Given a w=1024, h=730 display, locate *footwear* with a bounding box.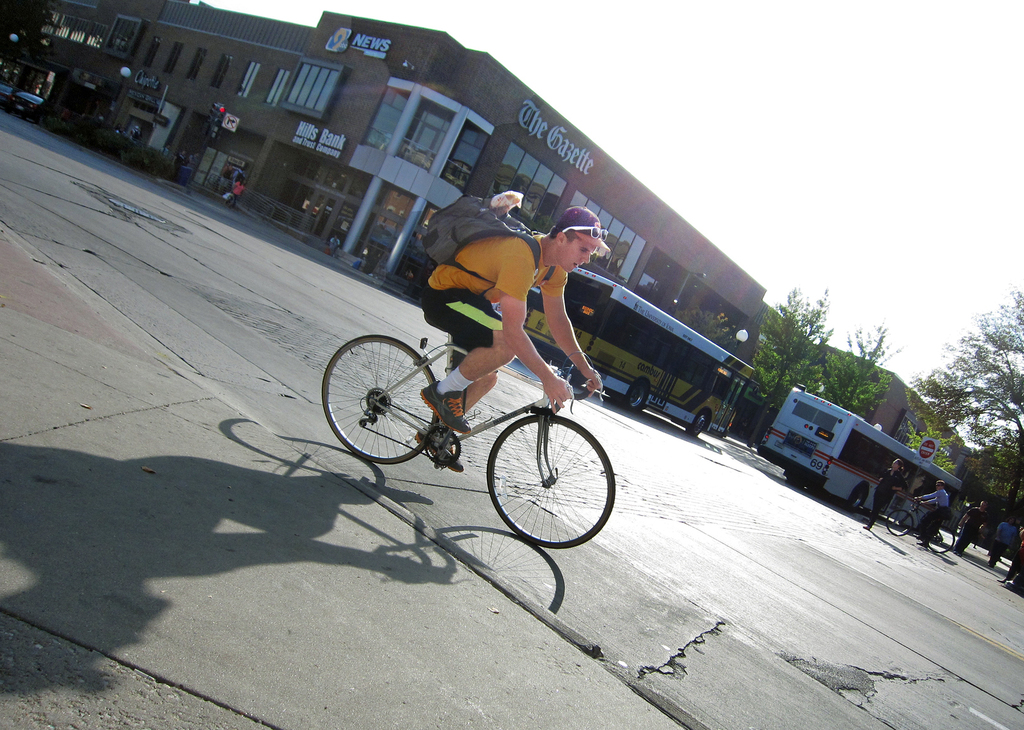
Located: l=422, t=377, r=476, b=433.
